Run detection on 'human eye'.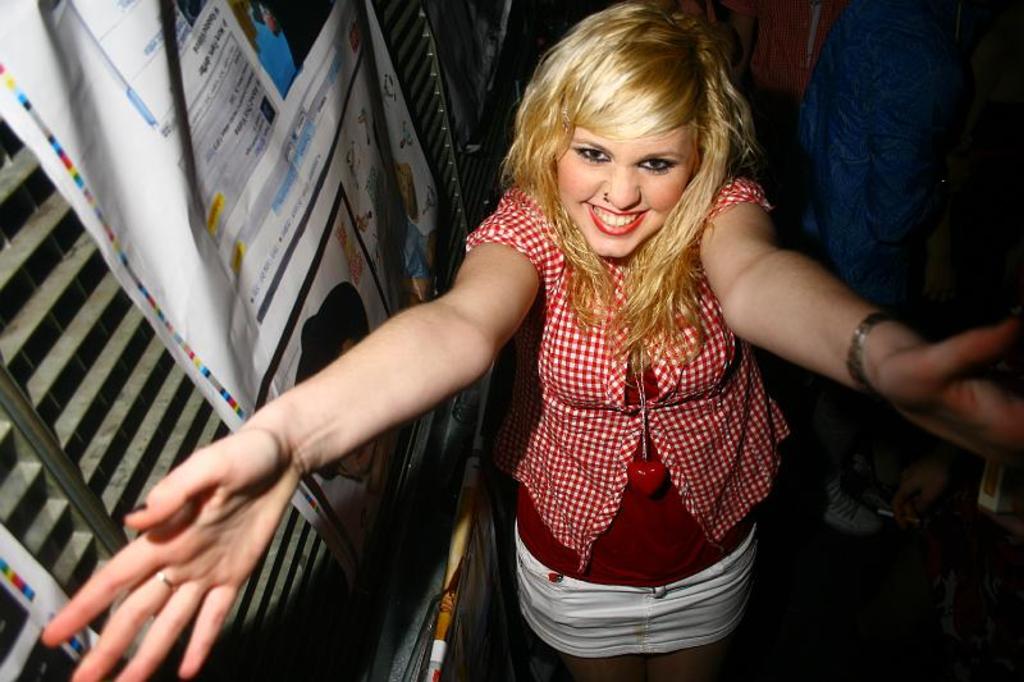
Result: Rect(570, 139, 611, 163).
